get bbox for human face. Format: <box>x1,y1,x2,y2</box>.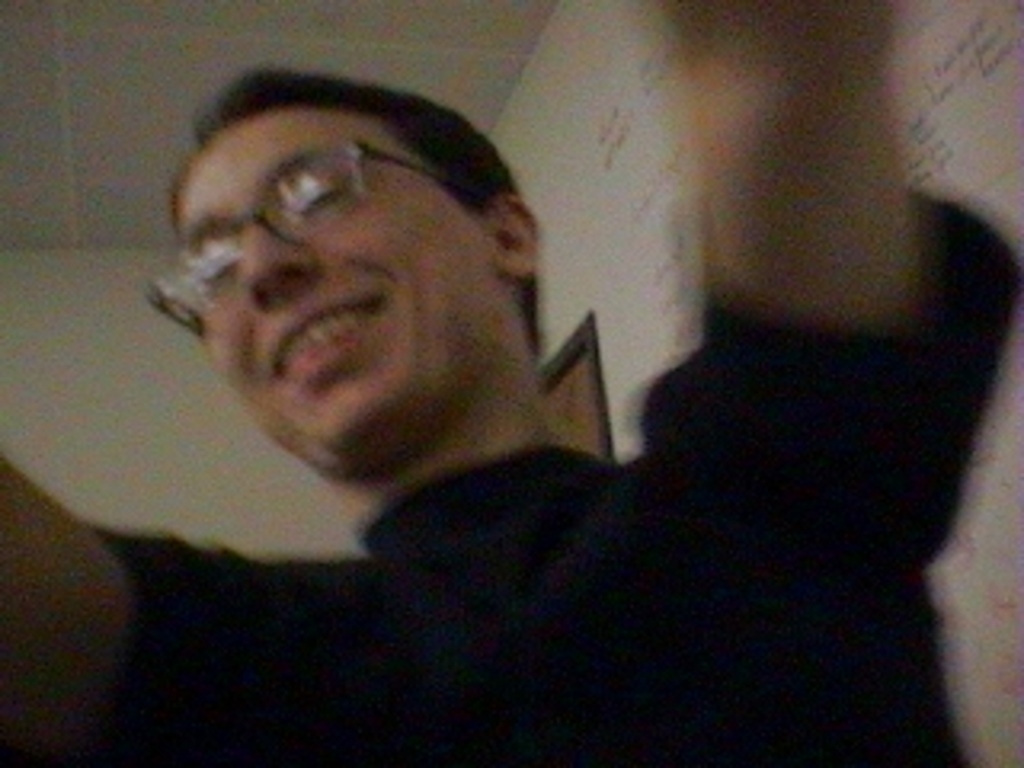
<box>179,122,486,467</box>.
